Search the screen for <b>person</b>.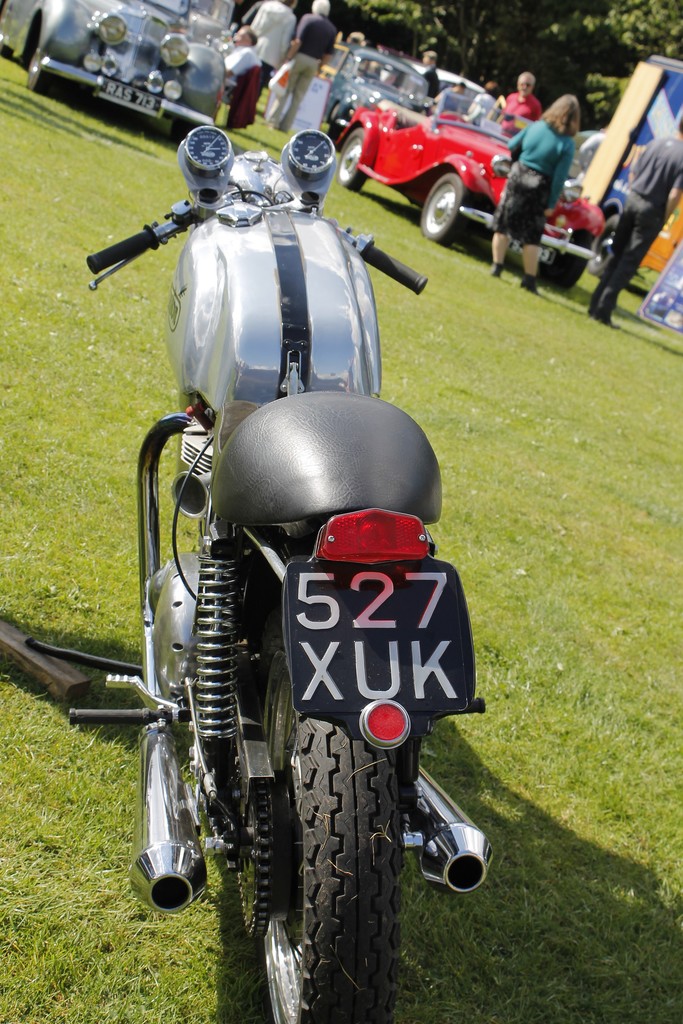
Found at bbox(423, 42, 439, 97).
